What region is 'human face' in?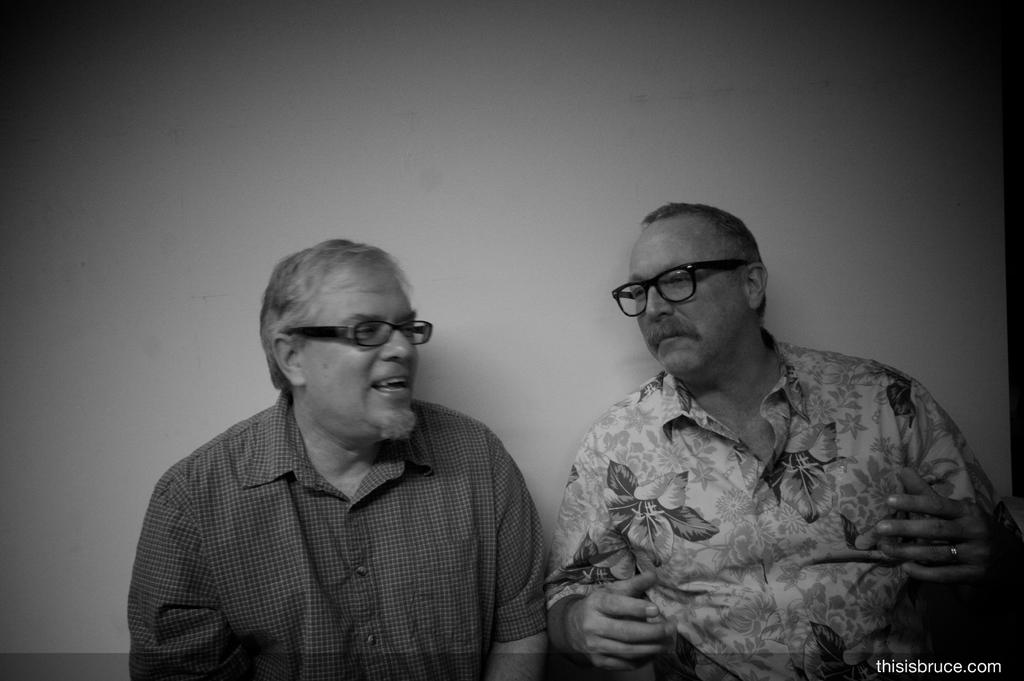
select_region(307, 271, 416, 437).
